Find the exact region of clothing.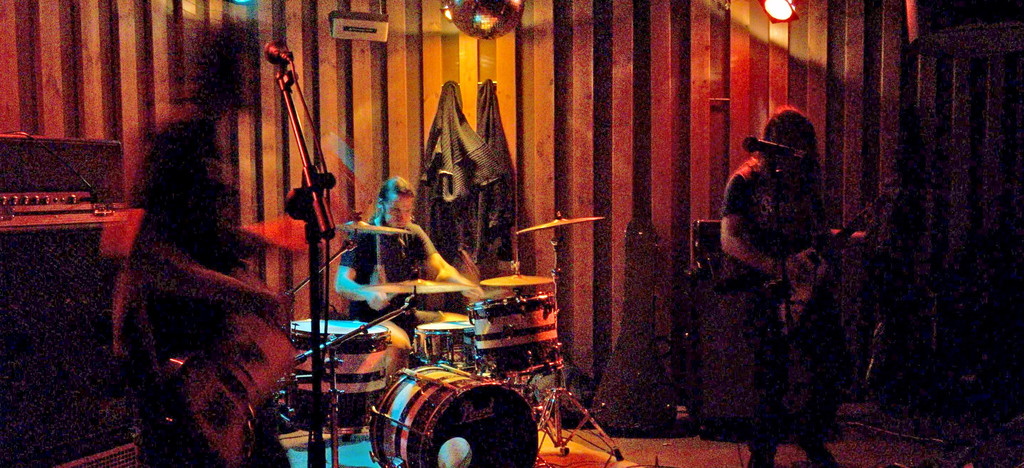
Exact region: <region>337, 219, 428, 337</region>.
